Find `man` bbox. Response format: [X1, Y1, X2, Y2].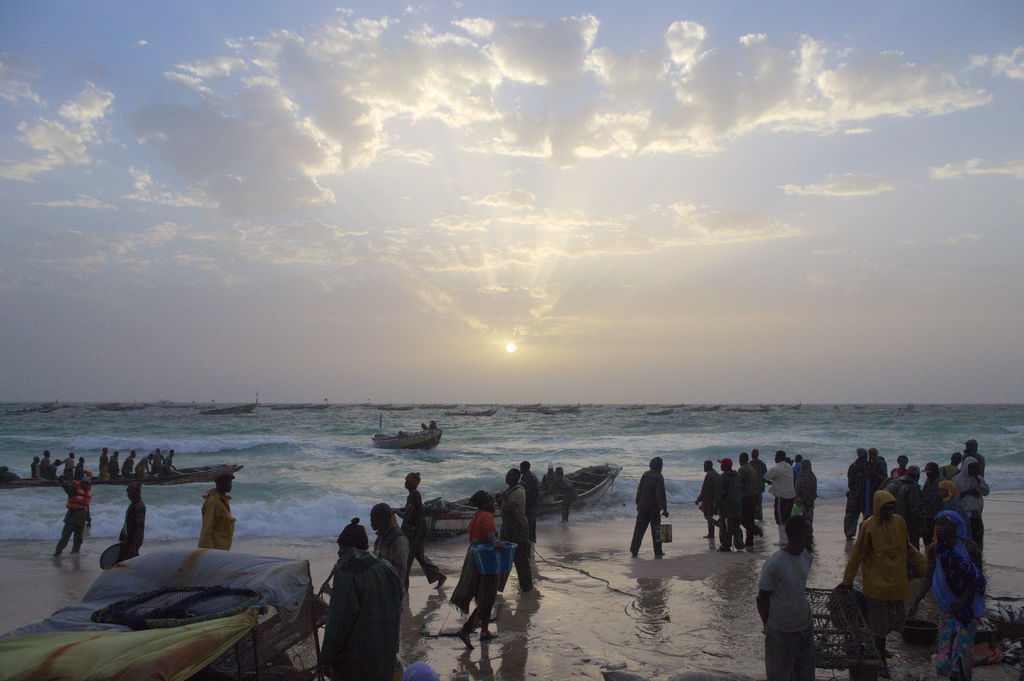
[515, 460, 538, 556].
